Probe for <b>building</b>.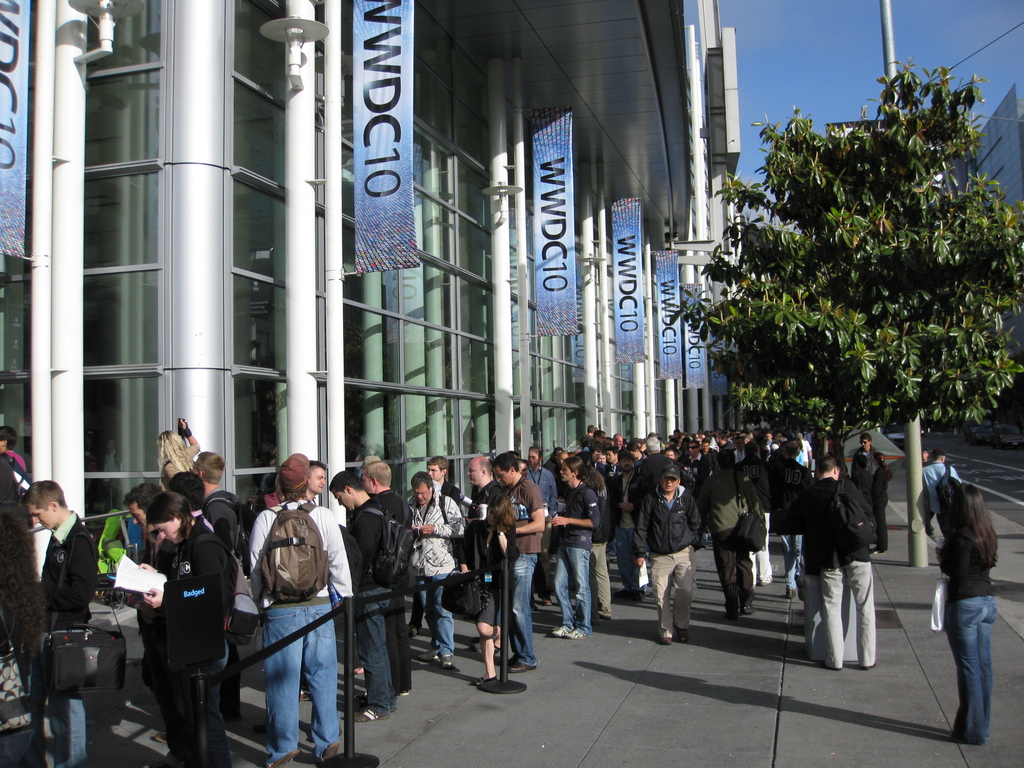
Probe result: <region>0, 0, 753, 579</region>.
